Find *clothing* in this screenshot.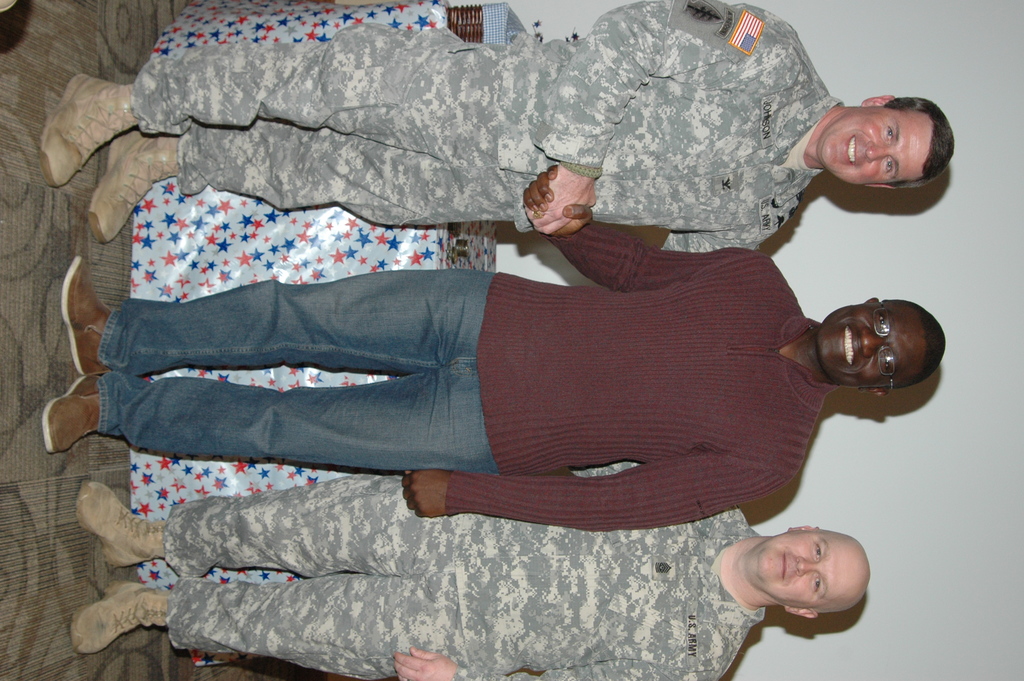
The bounding box for *clothing* is <region>133, 0, 845, 252</region>.
